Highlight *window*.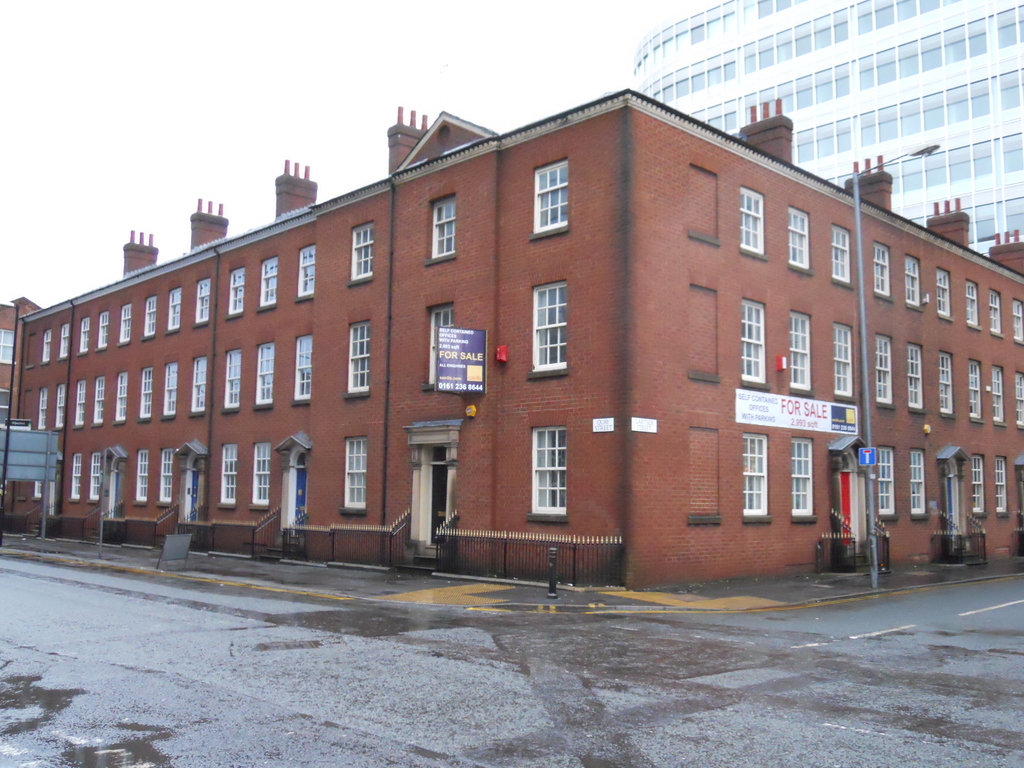
Highlighted region: box=[993, 458, 1009, 513].
